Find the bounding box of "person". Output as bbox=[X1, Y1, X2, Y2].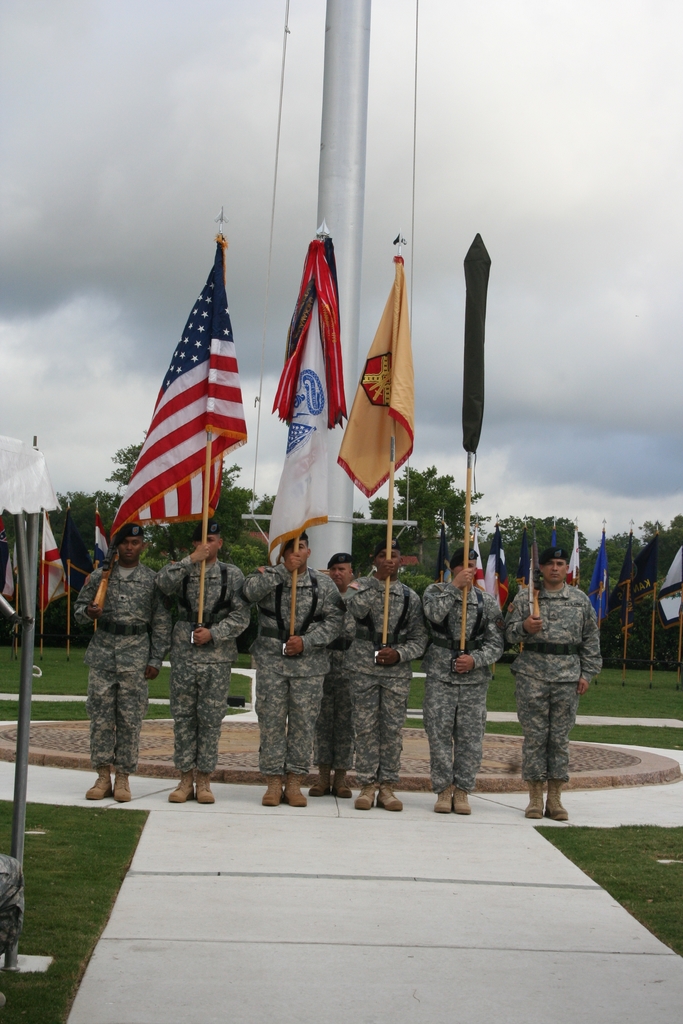
bbox=[152, 518, 249, 804].
